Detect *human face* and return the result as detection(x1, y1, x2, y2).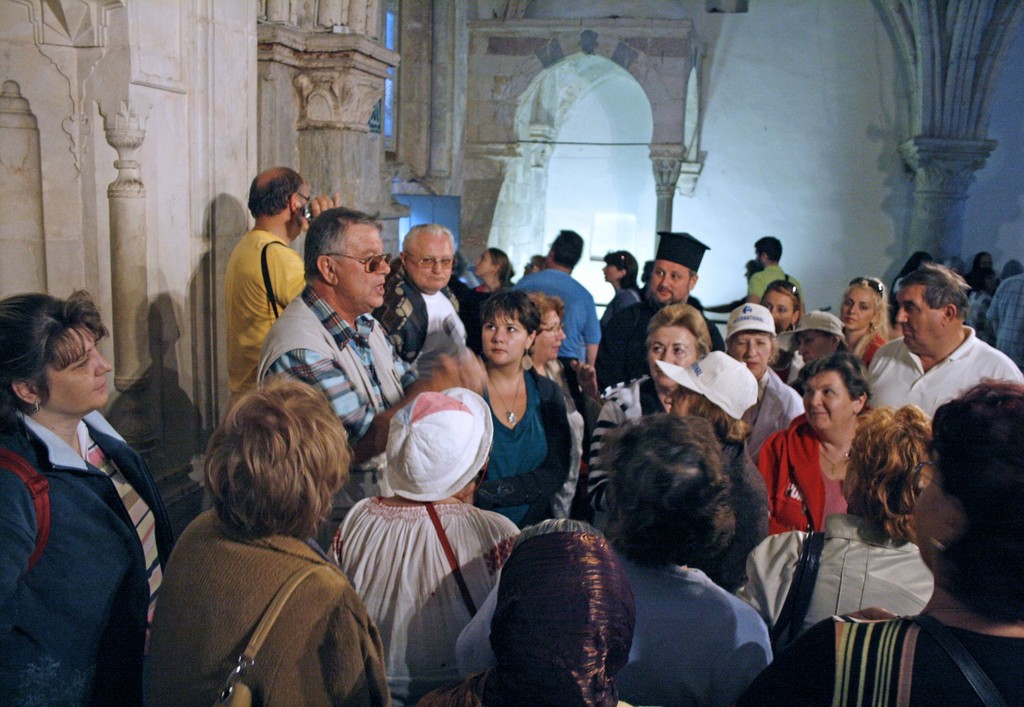
detection(650, 258, 688, 303).
